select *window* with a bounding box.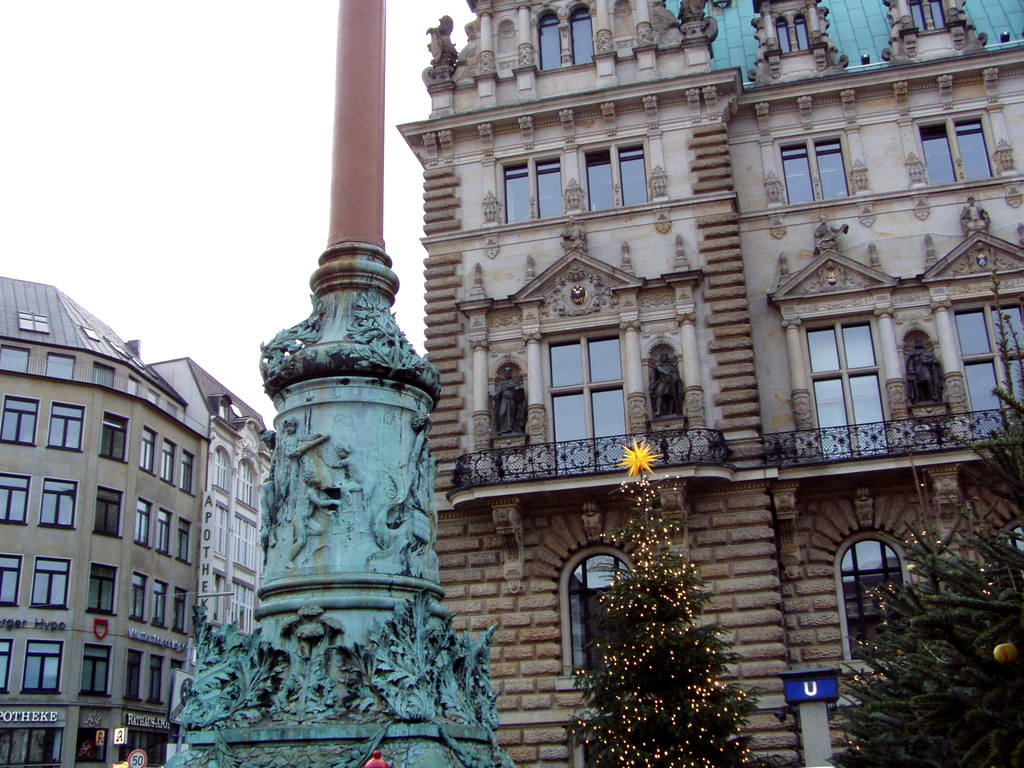
{"x1": 522, "y1": 299, "x2": 641, "y2": 449}.
